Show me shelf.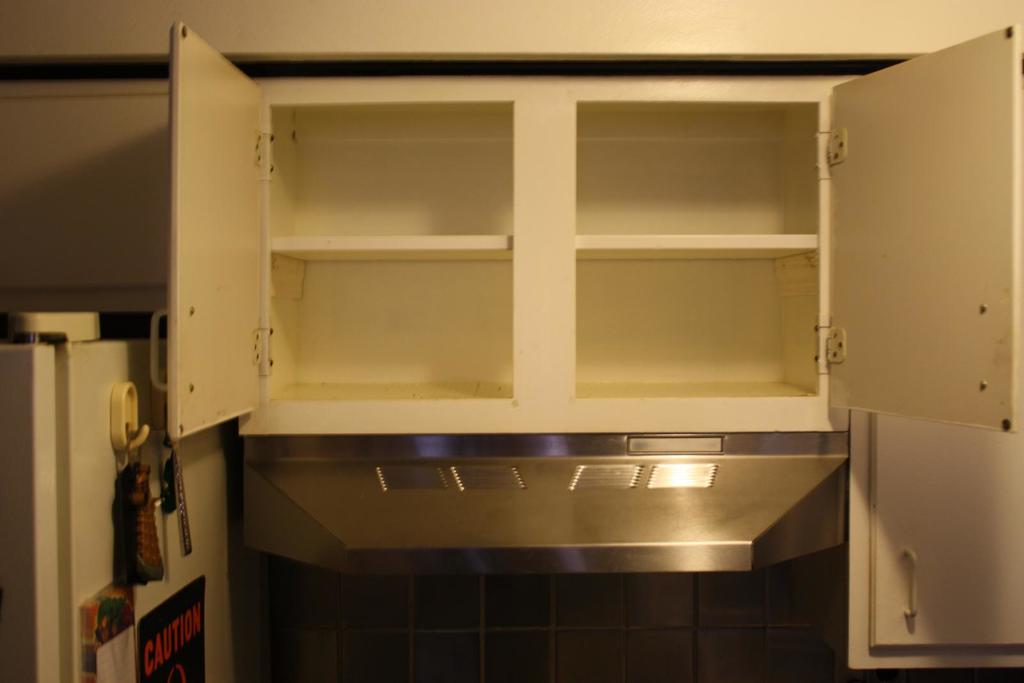
shelf is here: (581, 221, 821, 286).
